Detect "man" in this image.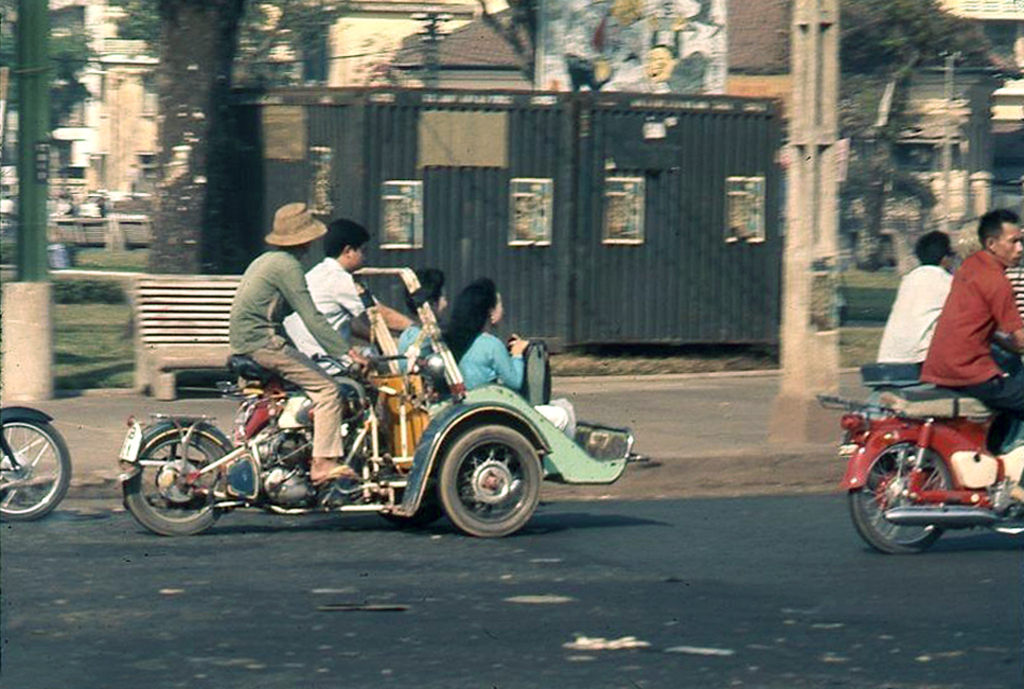
Detection: bbox=(124, 159, 141, 201).
